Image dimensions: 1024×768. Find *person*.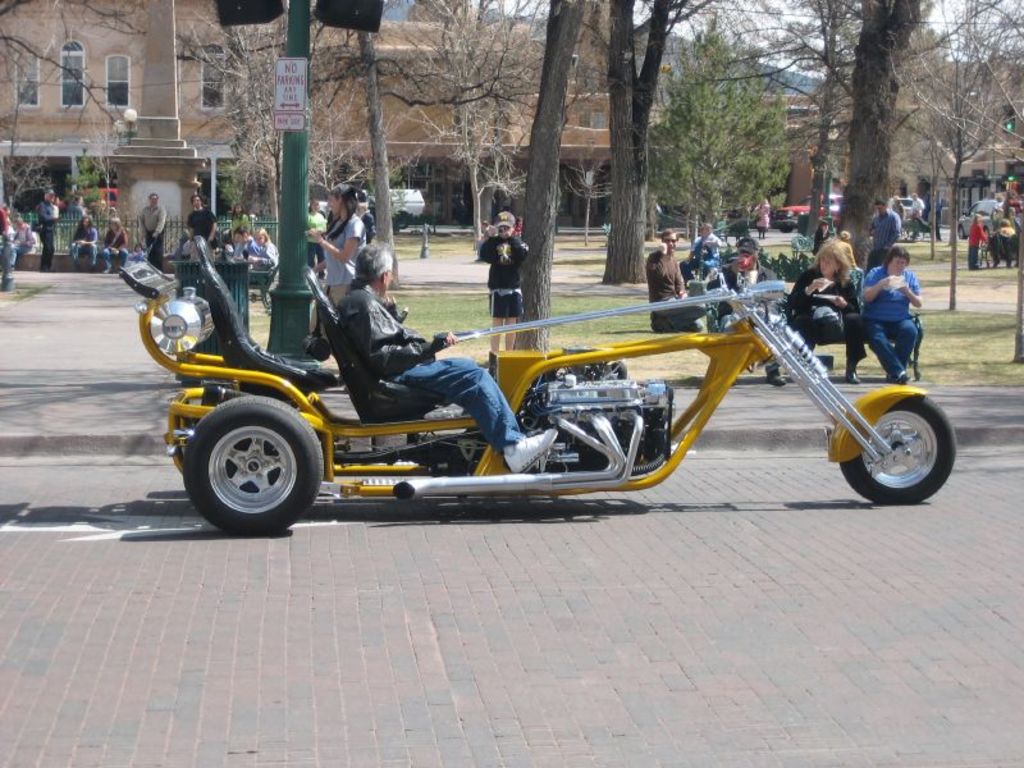
Rect(869, 201, 900, 262).
